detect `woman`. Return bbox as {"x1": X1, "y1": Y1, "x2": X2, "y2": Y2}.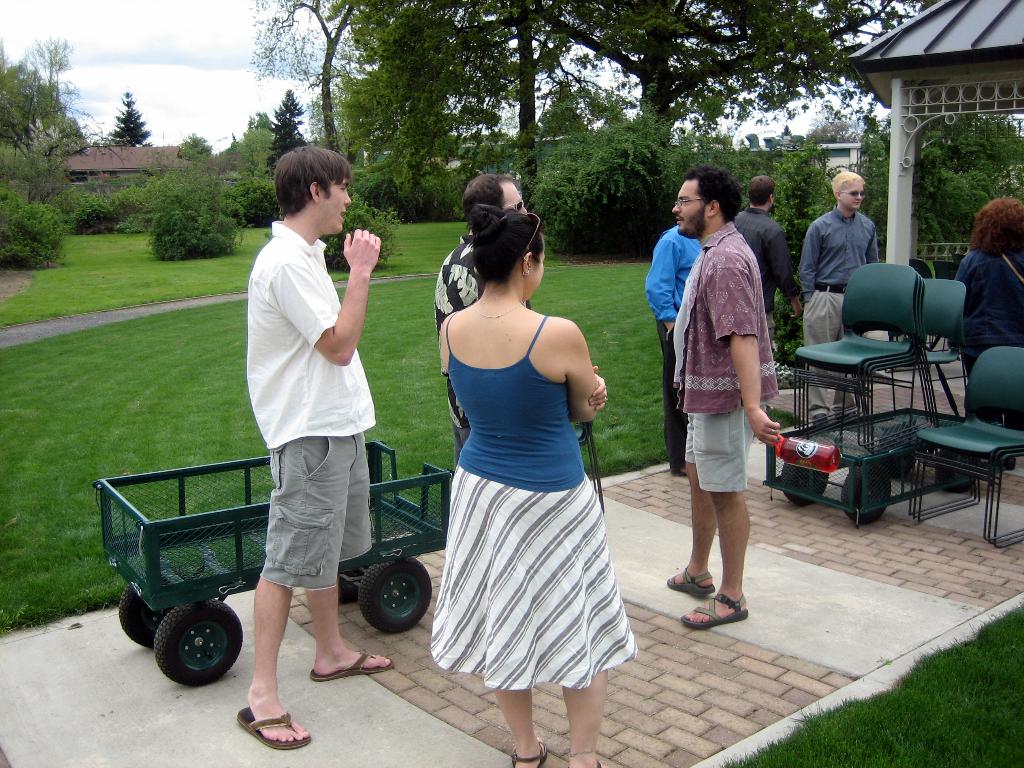
{"x1": 410, "y1": 196, "x2": 636, "y2": 733}.
